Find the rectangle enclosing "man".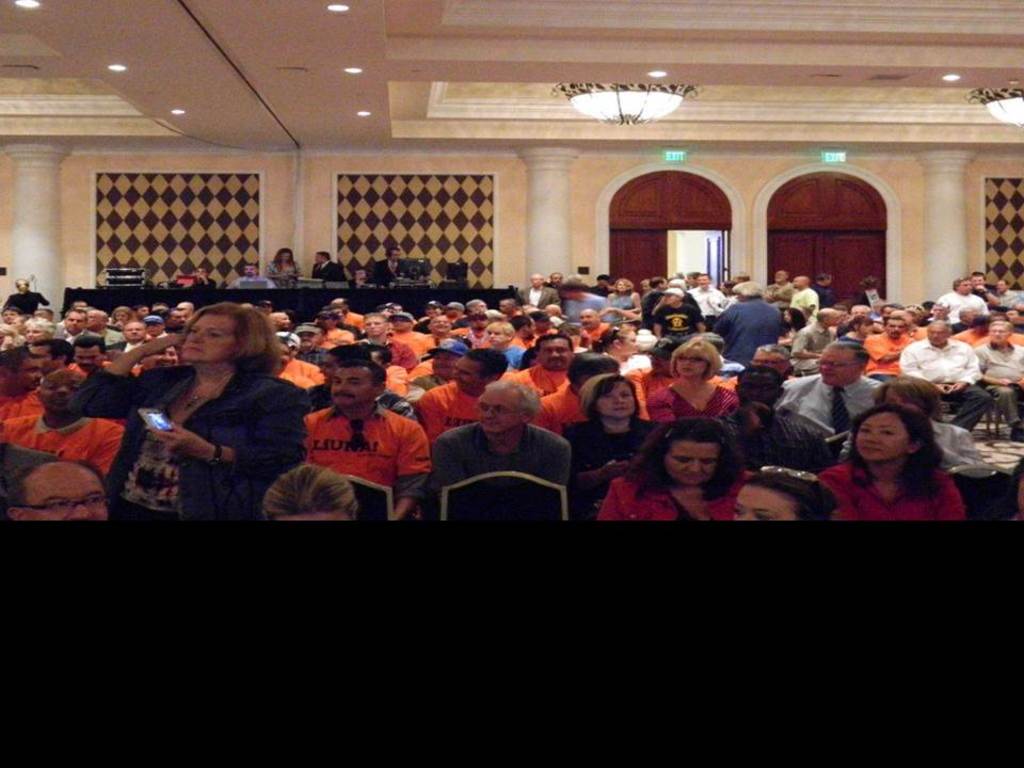
detection(77, 311, 112, 372).
